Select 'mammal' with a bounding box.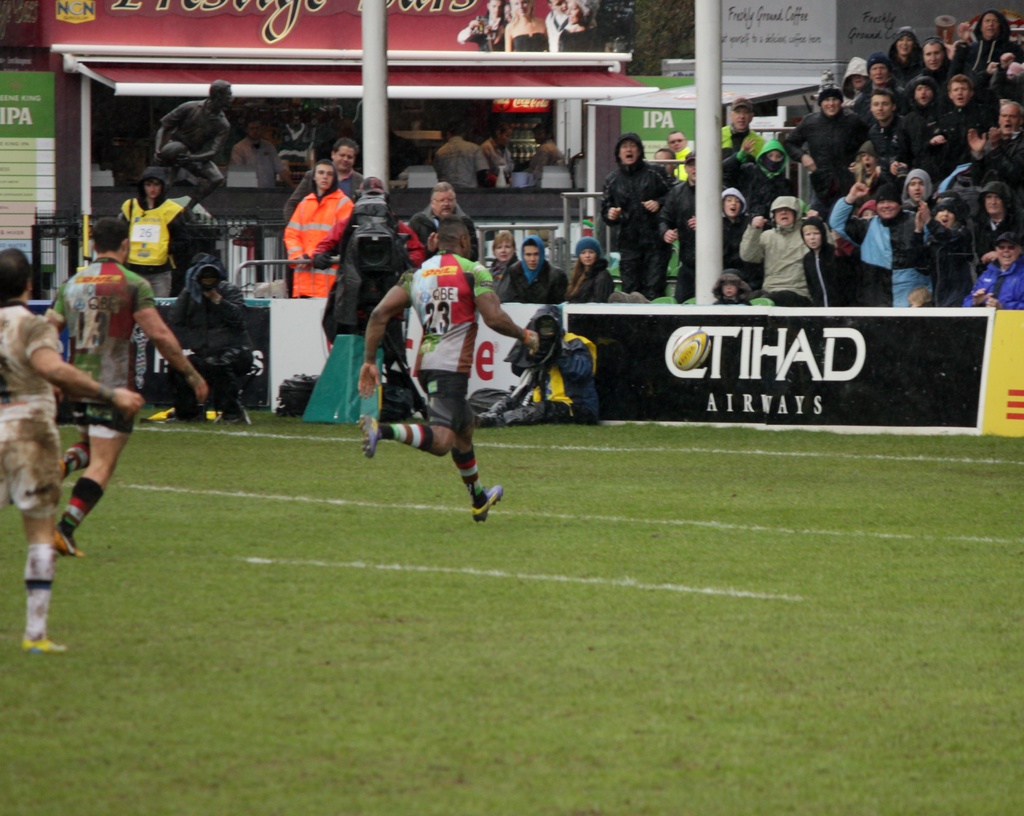
BBox(167, 249, 253, 420).
